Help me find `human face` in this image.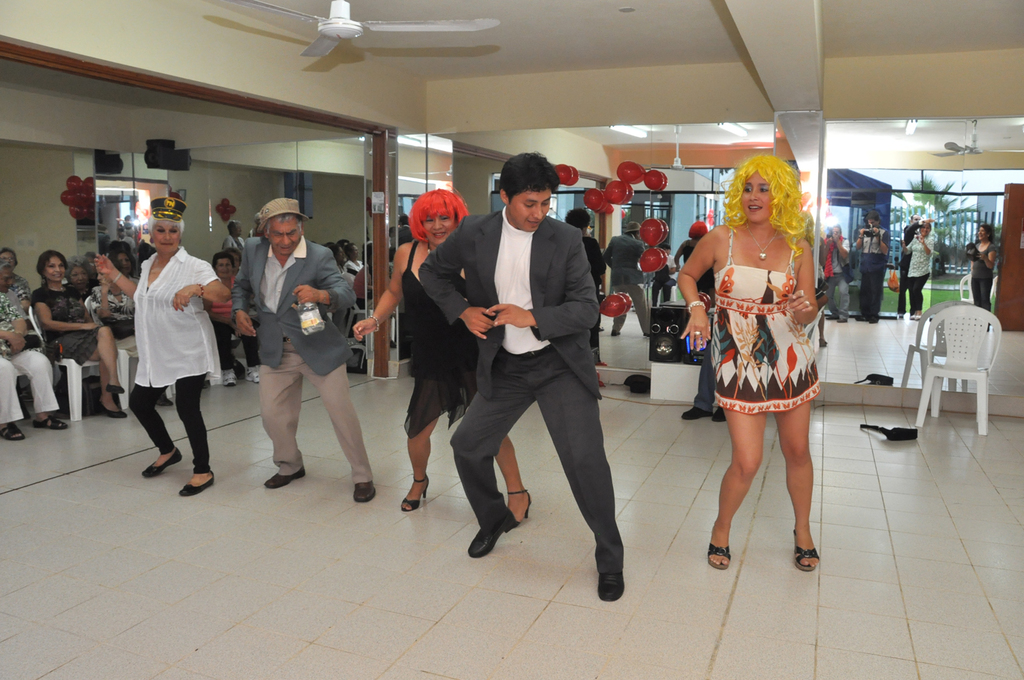
Found it: detection(0, 254, 15, 277).
